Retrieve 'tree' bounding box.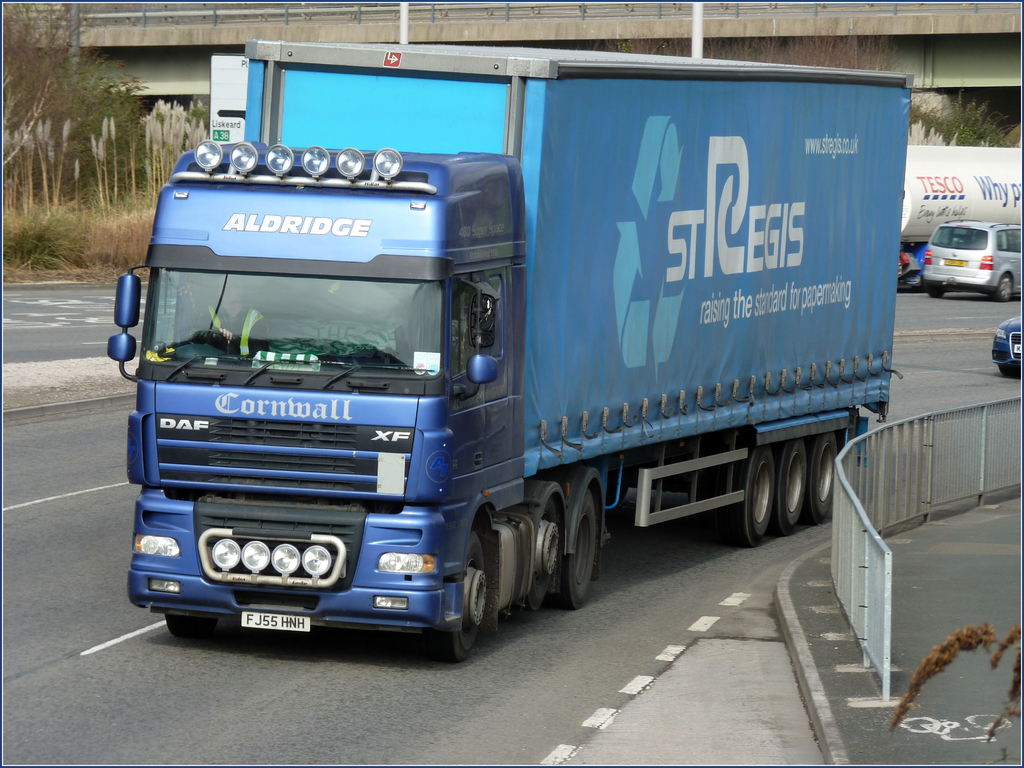
Bounding box: {"x1": 0, "y1": 0, "x2": 157, "y2": 198}.
